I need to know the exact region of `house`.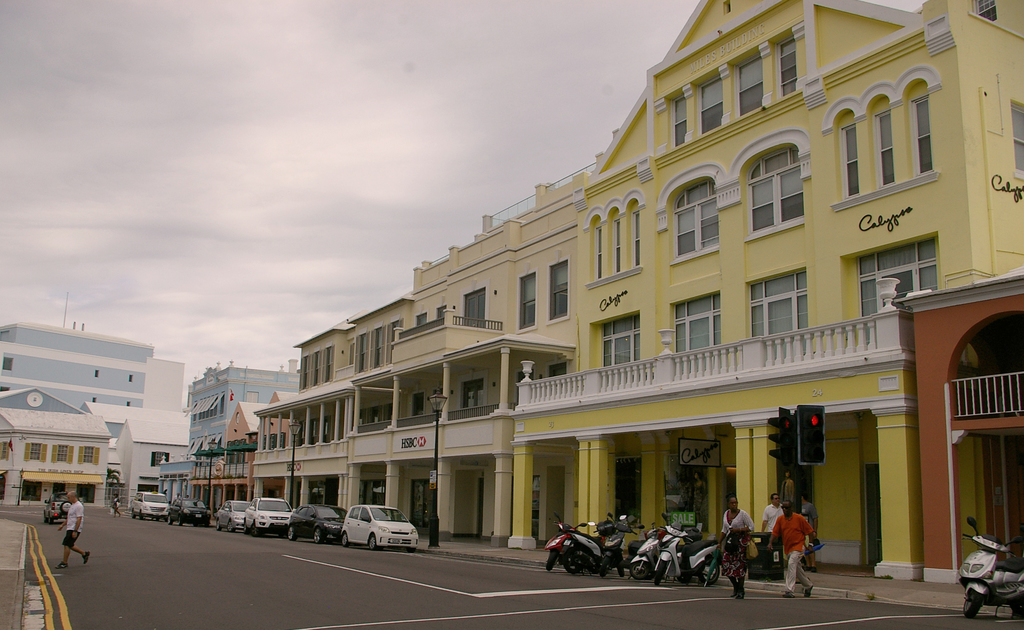
Region: Rect(0, 325, 186, 507).
